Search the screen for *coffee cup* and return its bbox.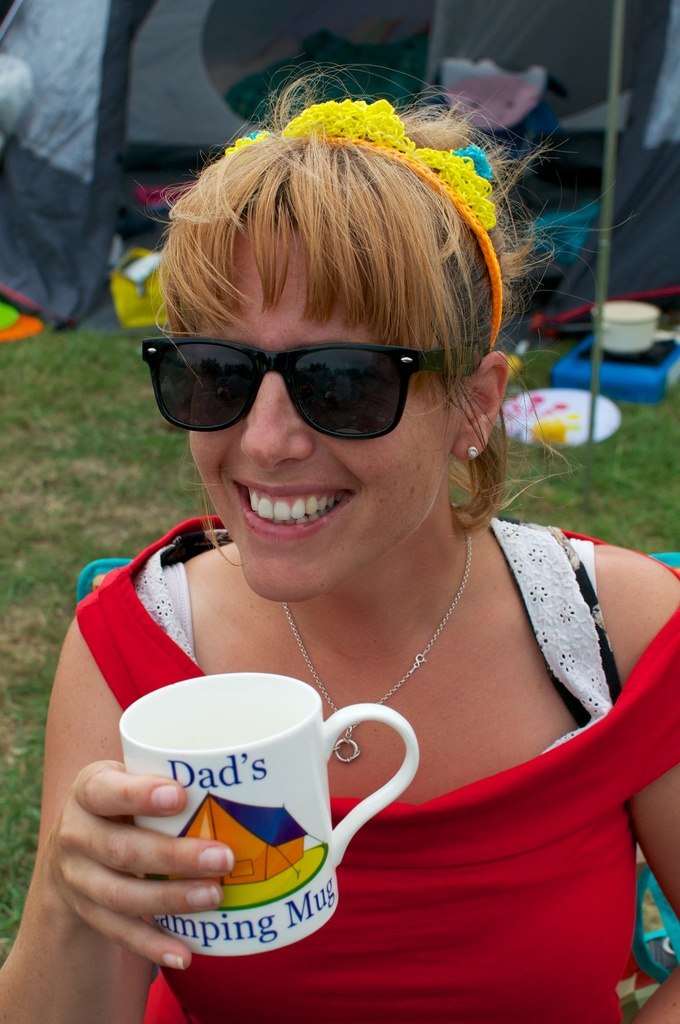
Found: [x1=119, y1=672, x2=420, y2=956].
